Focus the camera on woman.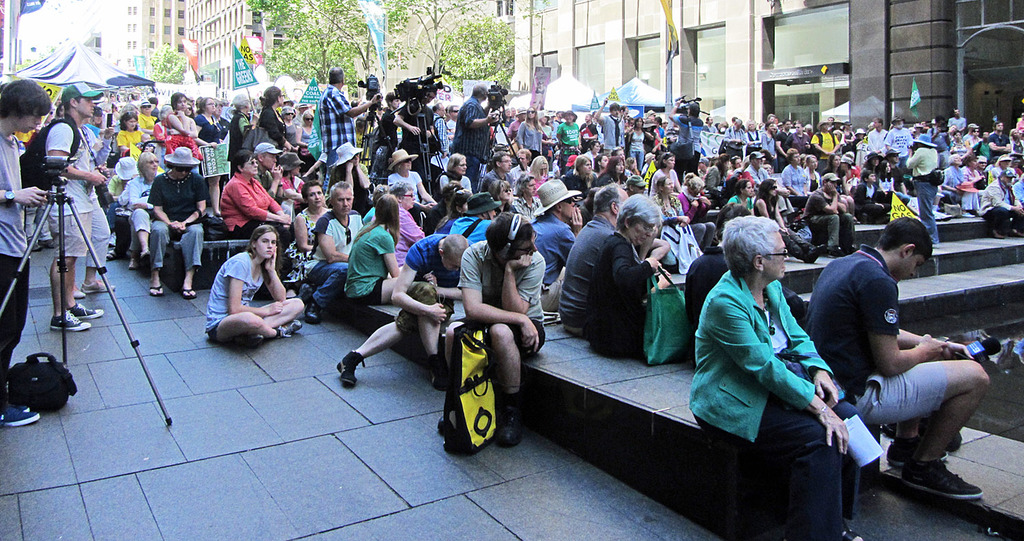
Focus region: rect(295, 106, 318, 143).
